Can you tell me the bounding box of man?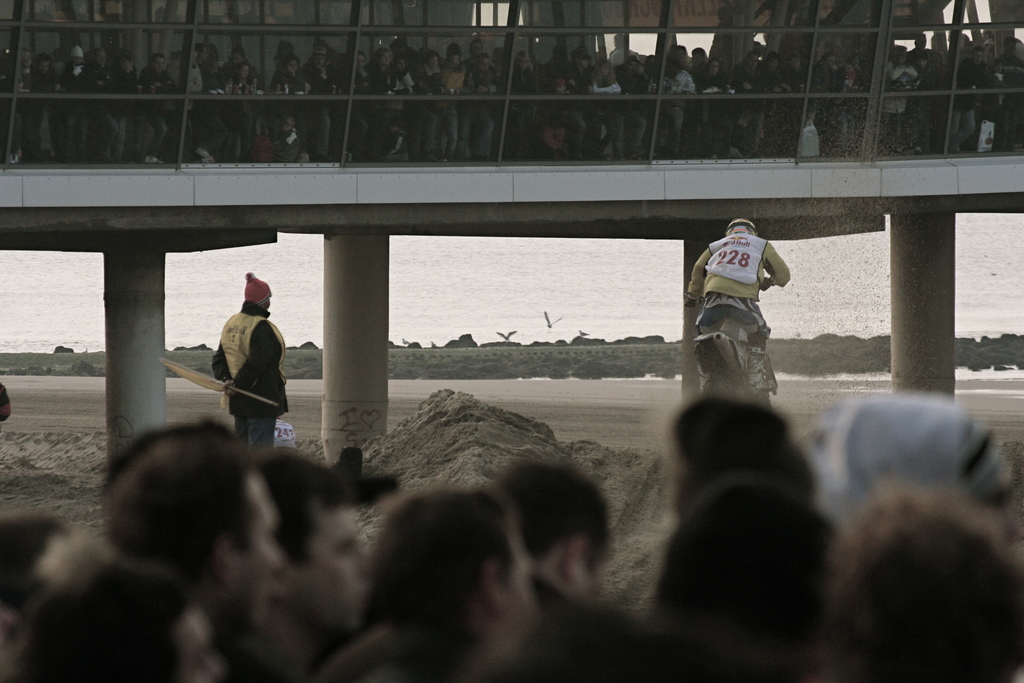
bbox(212, 271, 294, 446).
